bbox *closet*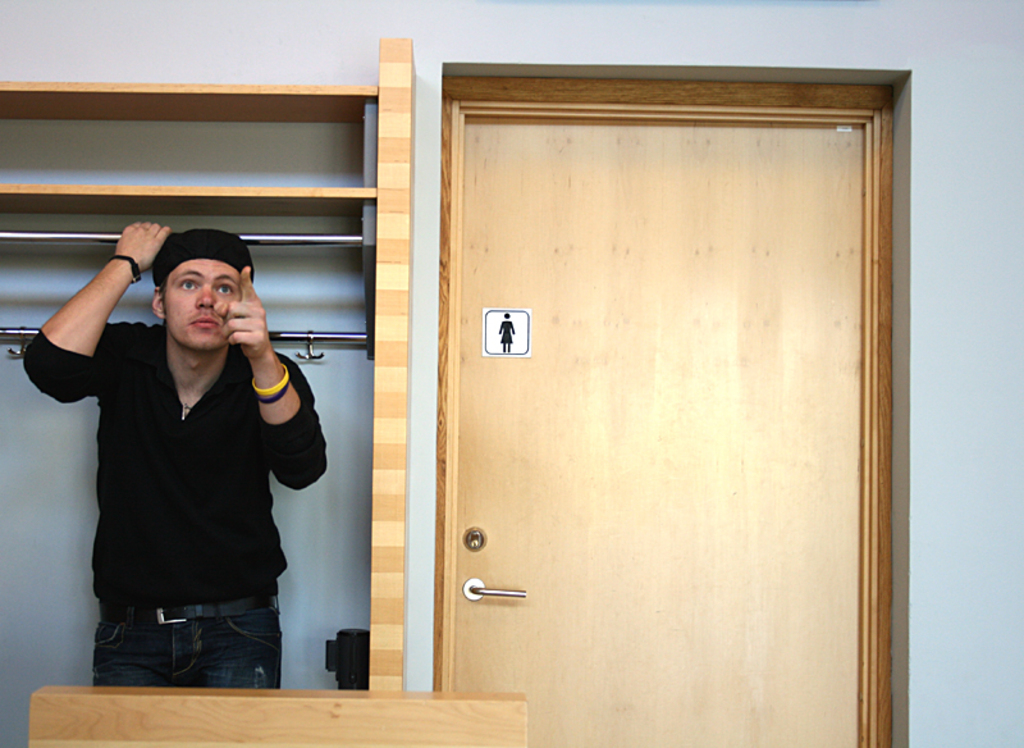
x1=0, y1=35, x2=419, y2=689
